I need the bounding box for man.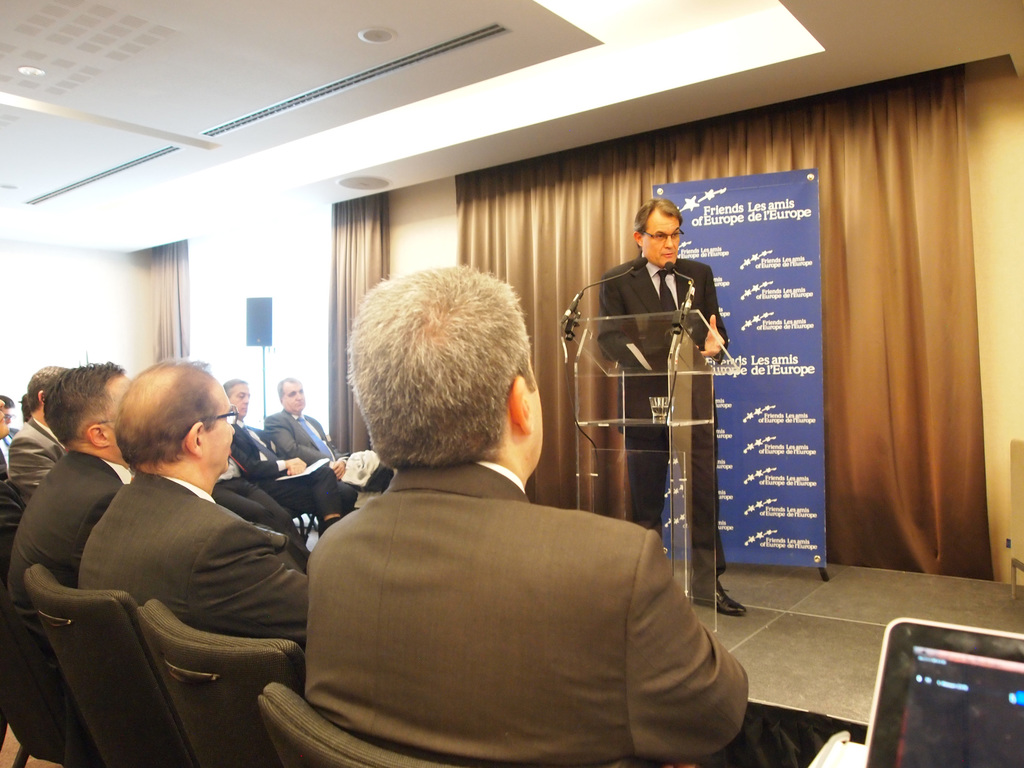
Here it is: 264, 378, 337, 465.
